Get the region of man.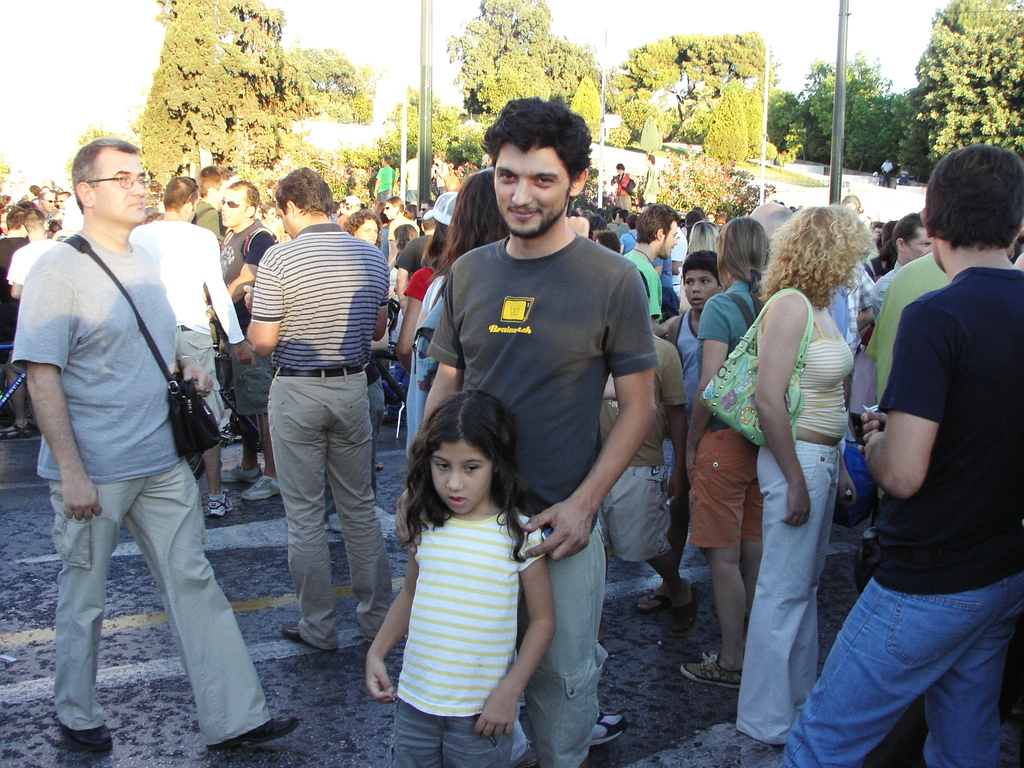
Rect(620, 204, 681, 332).
